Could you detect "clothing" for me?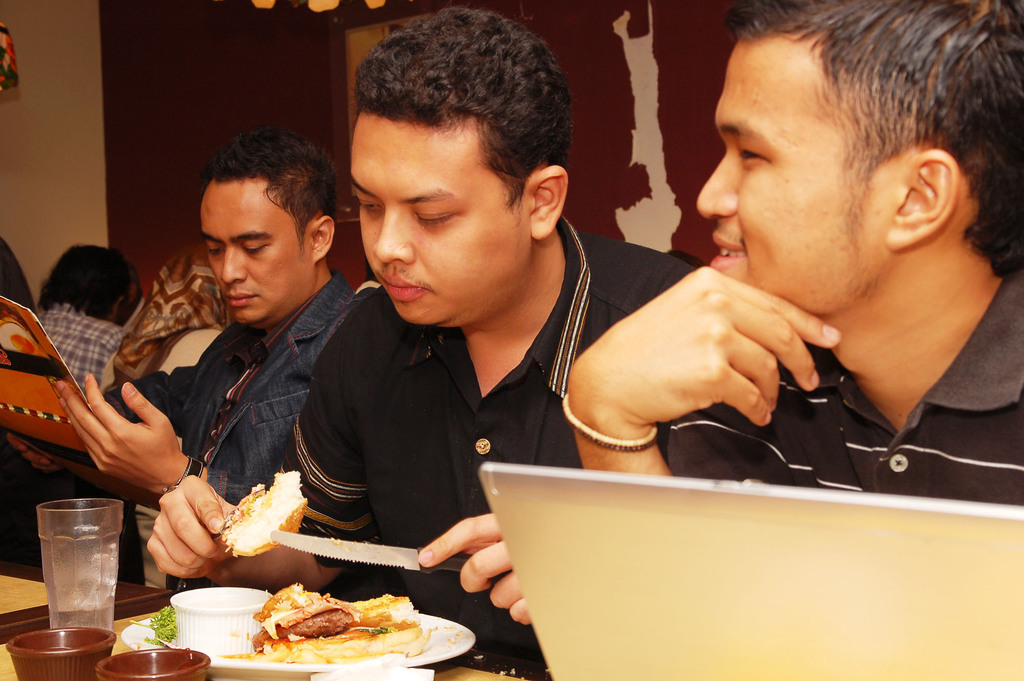
Detection result: bbox=[27, 296, 129, 401].
